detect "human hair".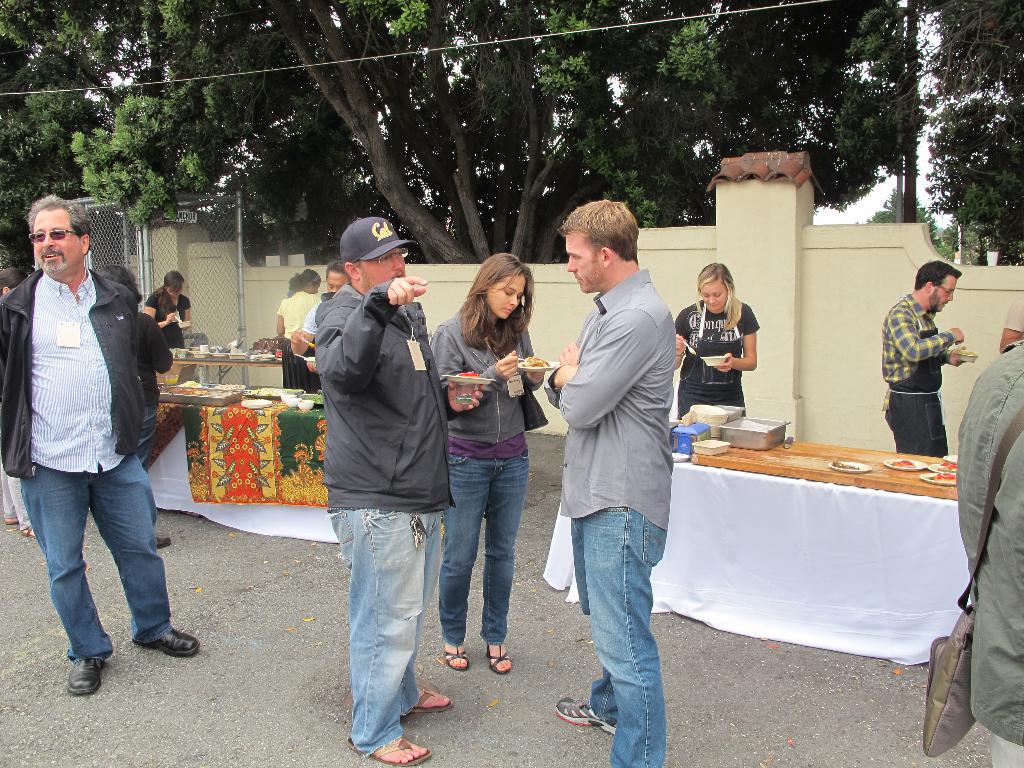
Detected at [left=324, top=260, right=347, bottom=277].
